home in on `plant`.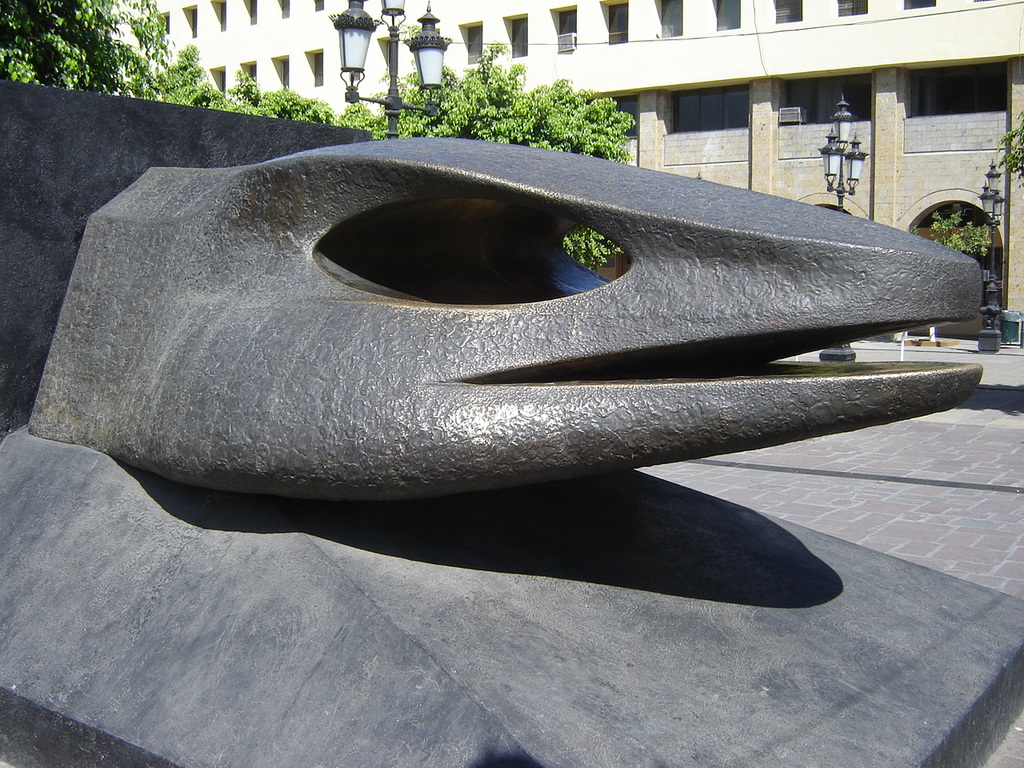
Homed in at 990, 106, 1023, 194.
